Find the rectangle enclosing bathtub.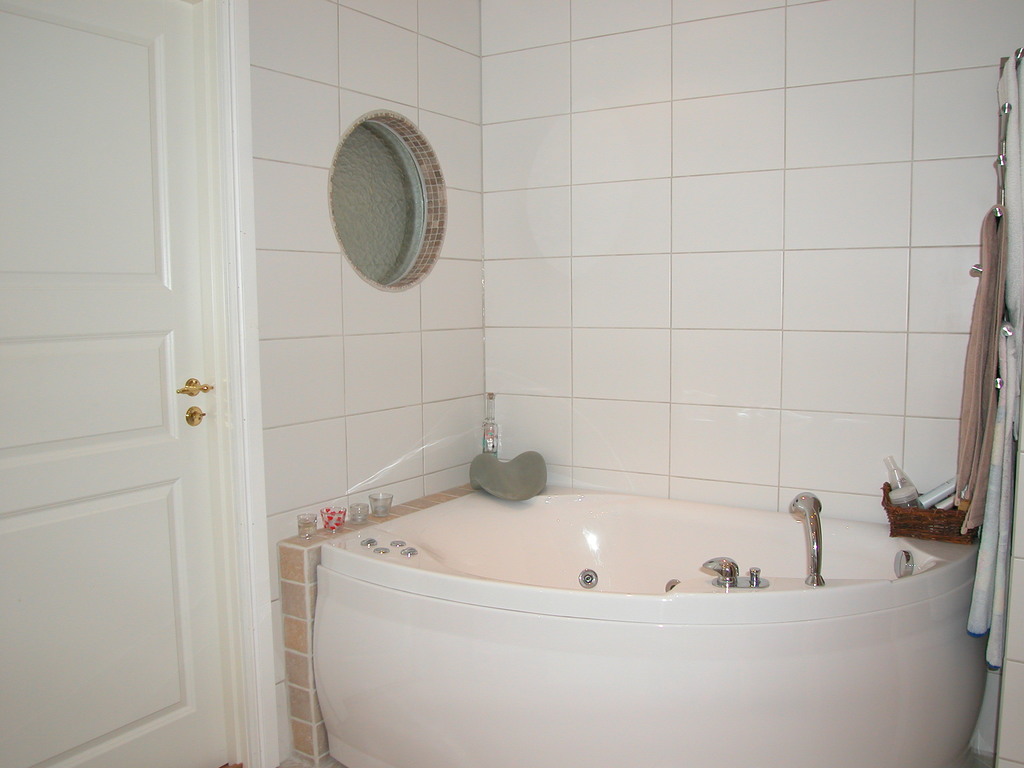
bbox=(307, 482, 982, 767).
